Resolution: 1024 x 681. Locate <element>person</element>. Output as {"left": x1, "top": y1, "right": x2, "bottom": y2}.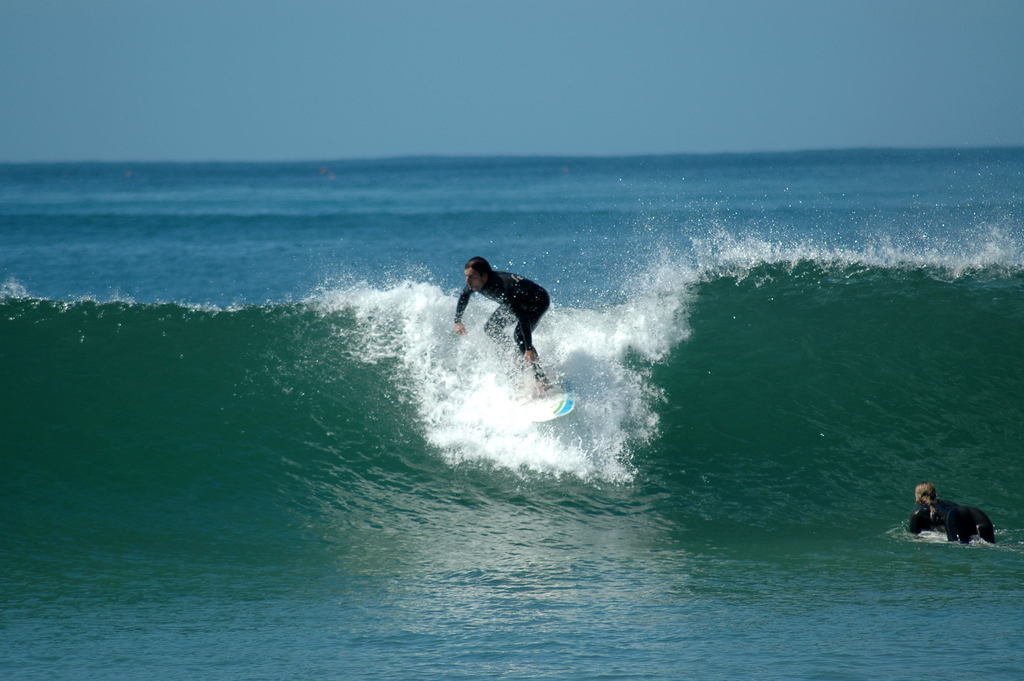
{"left": 458, "top": 242, "right": 565, "bottom": 402}.
